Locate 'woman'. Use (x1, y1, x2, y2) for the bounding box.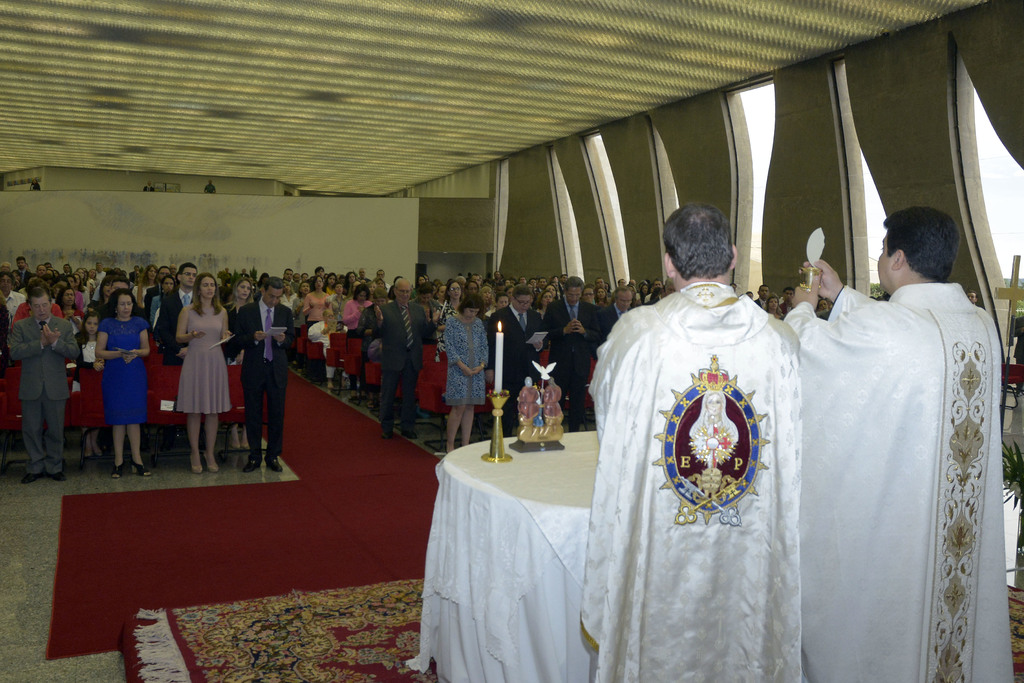
(512, 276, 517, 285).
